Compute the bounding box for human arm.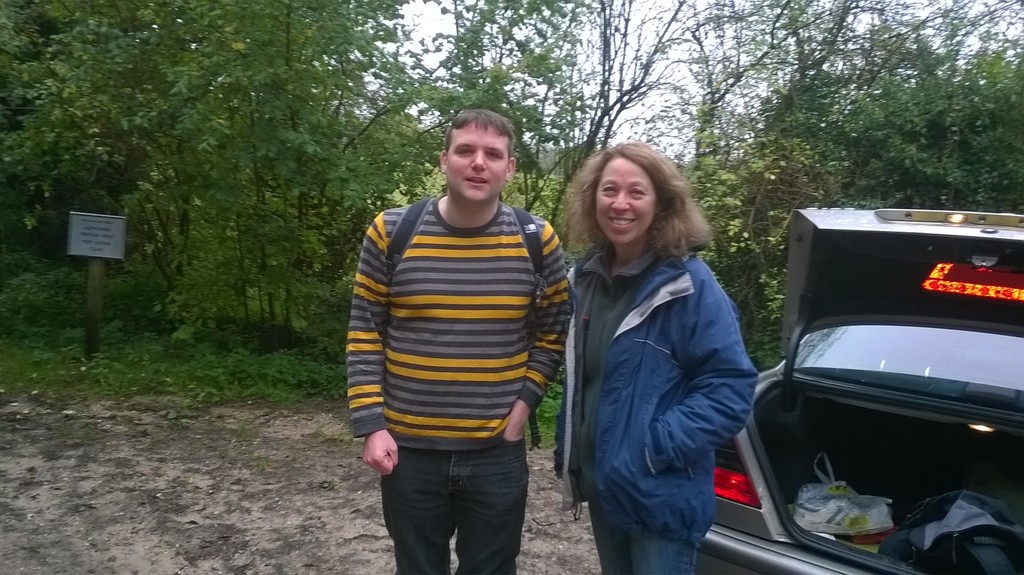
(345, 217, 396, 476).
